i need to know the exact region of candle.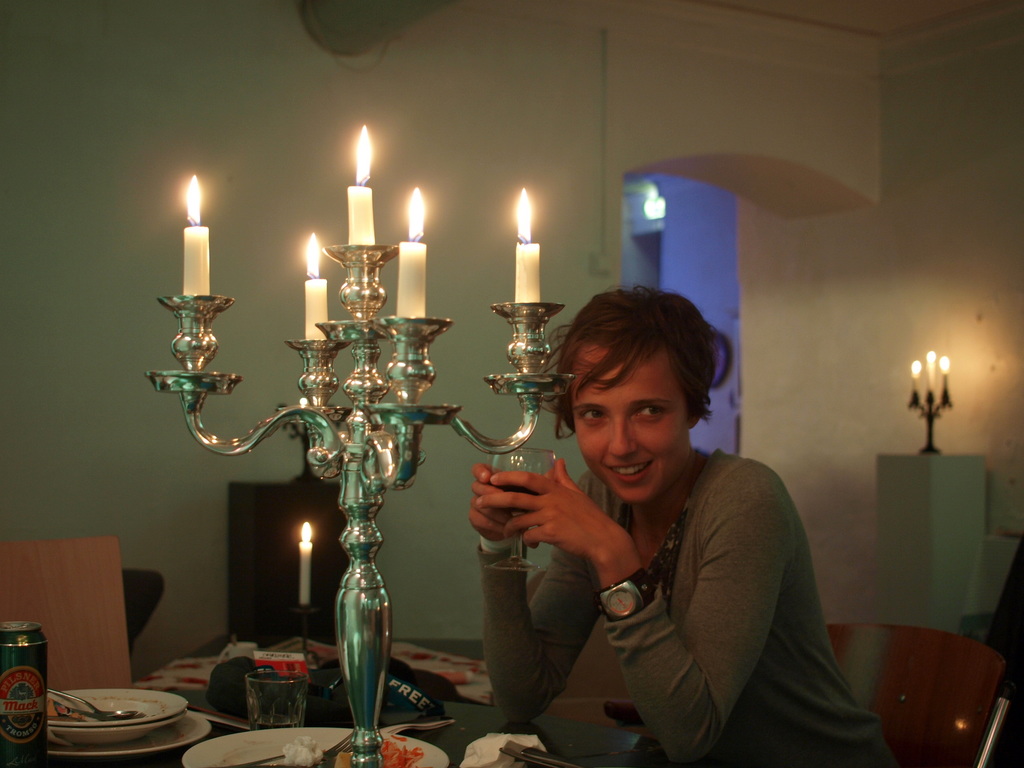
Region: locate(297, 522, 312, 602).
